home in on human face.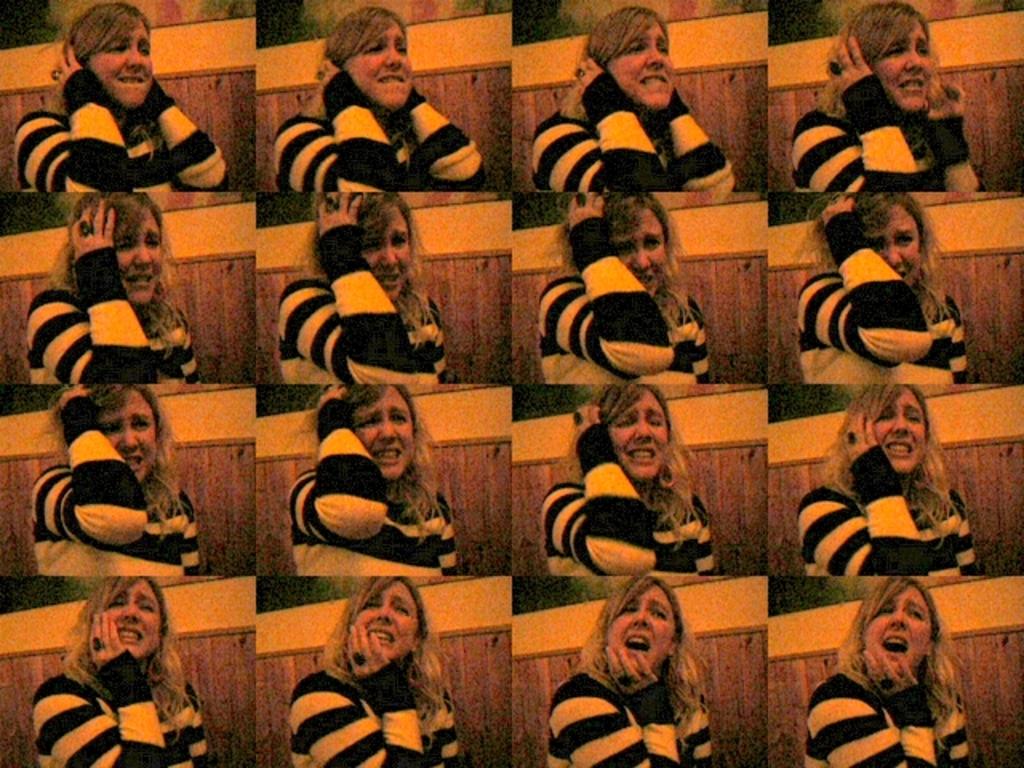
Homed in at [96, 394, 158, 490].
